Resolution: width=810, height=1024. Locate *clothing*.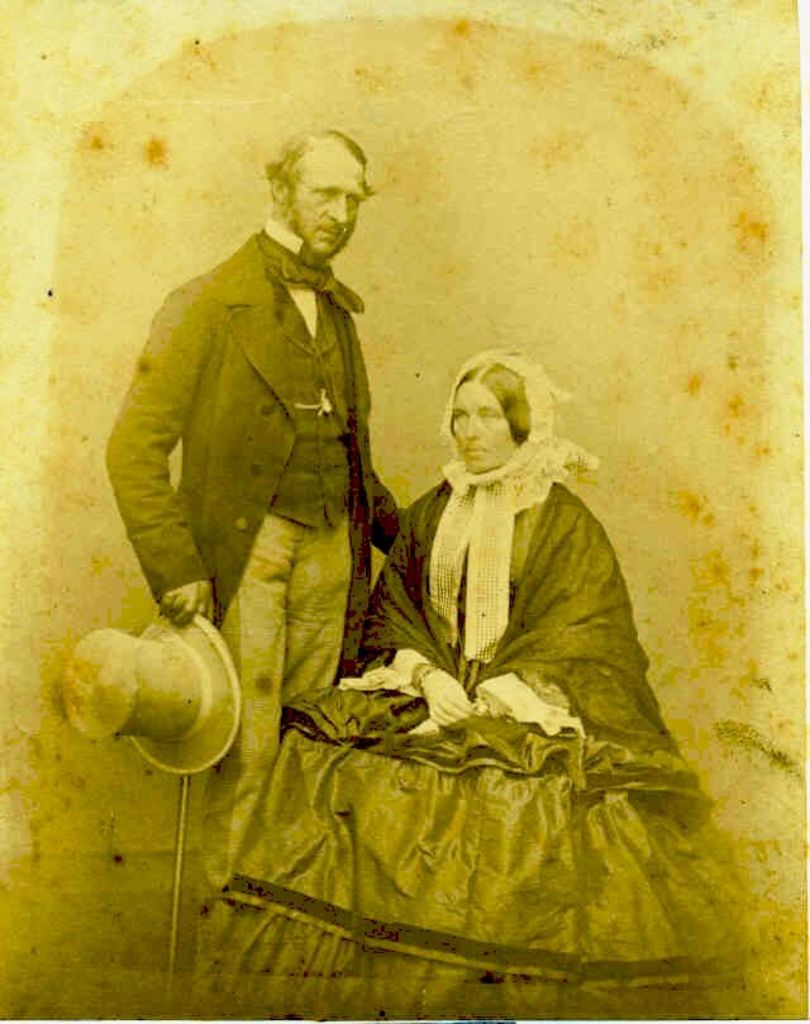
left=202, top=476, right=756, bottom=1023.
